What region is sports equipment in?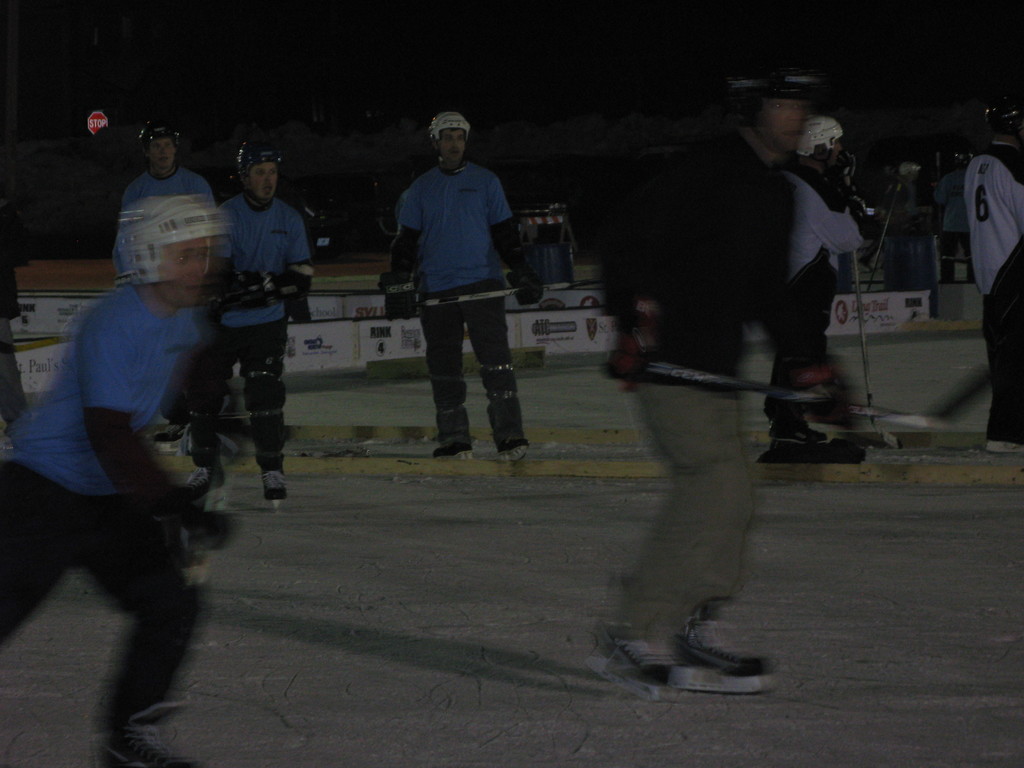
[109, 196, 223, 288].
